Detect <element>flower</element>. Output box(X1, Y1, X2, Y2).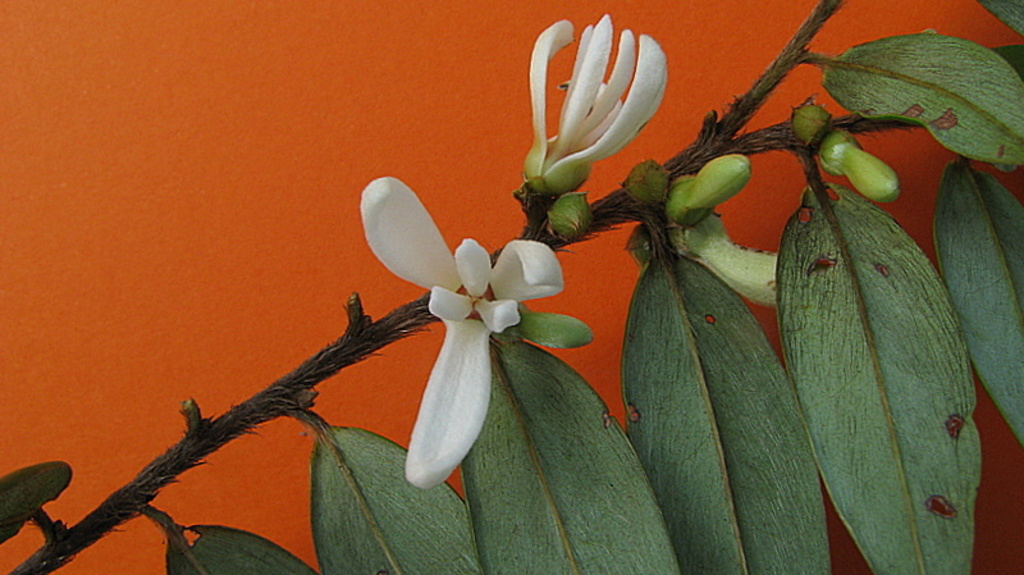
box(786, 100, 906, 201).
